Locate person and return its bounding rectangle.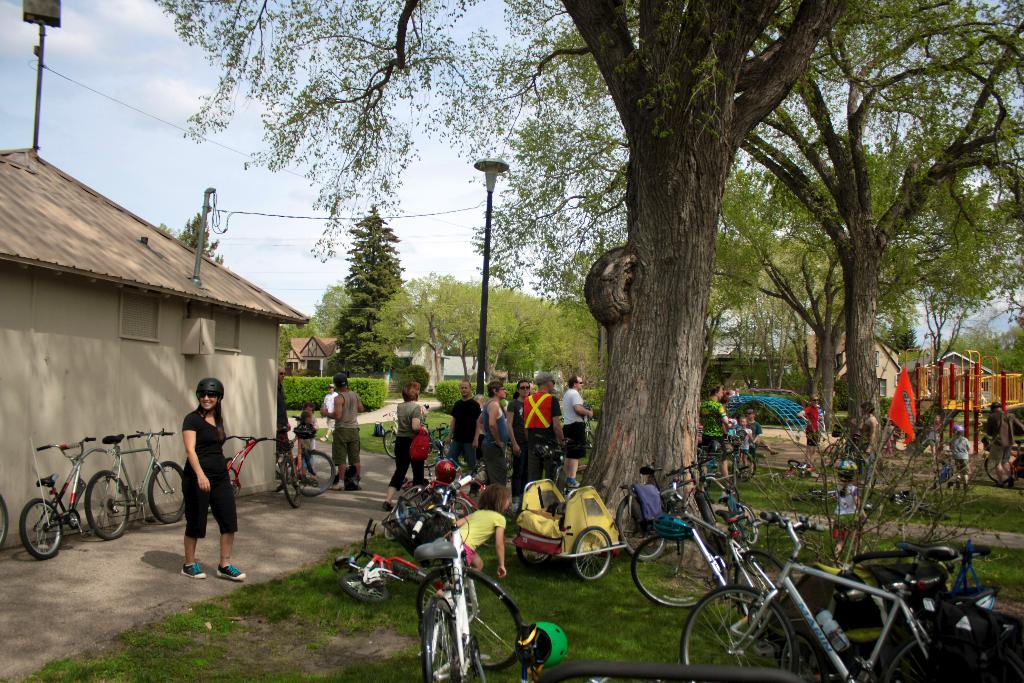
(297, 396, 314, 415).
